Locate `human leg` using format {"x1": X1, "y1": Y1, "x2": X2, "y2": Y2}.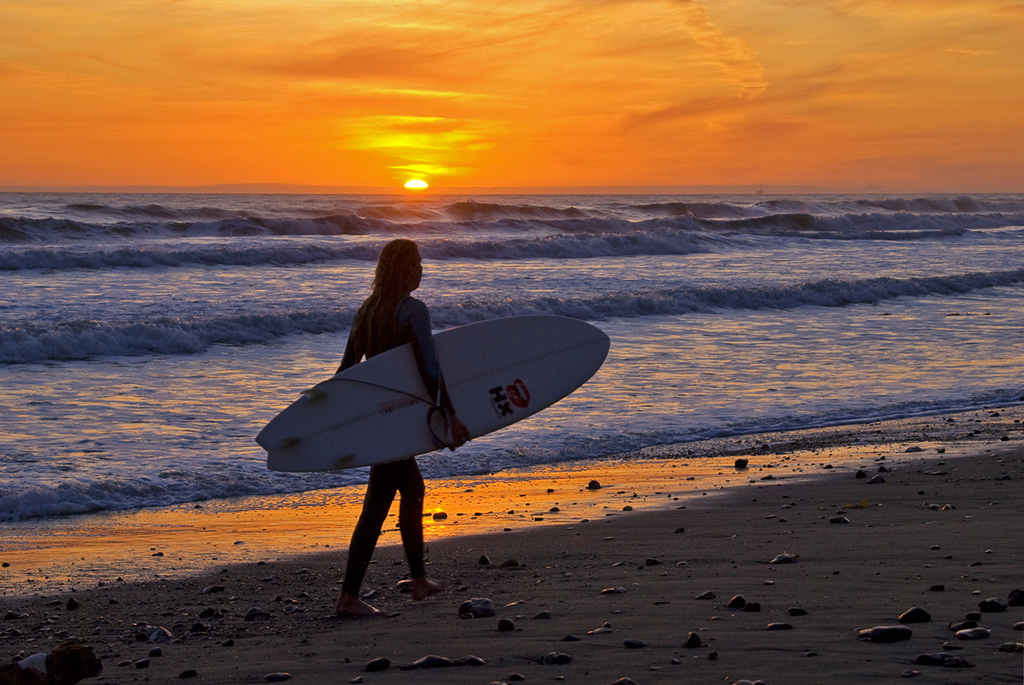
{"x1": 334, "y1": 463, "x2": 408, "y2": 617}.
